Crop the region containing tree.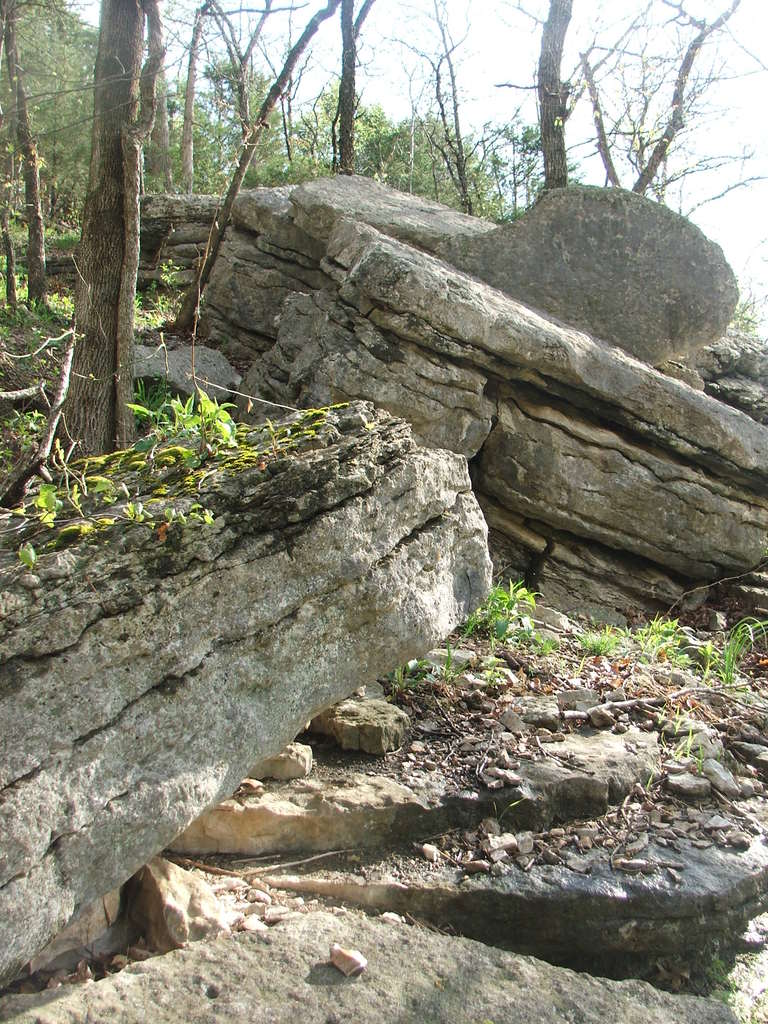
Crop region: x1=51, y1=0, x2=144, y2=459.
